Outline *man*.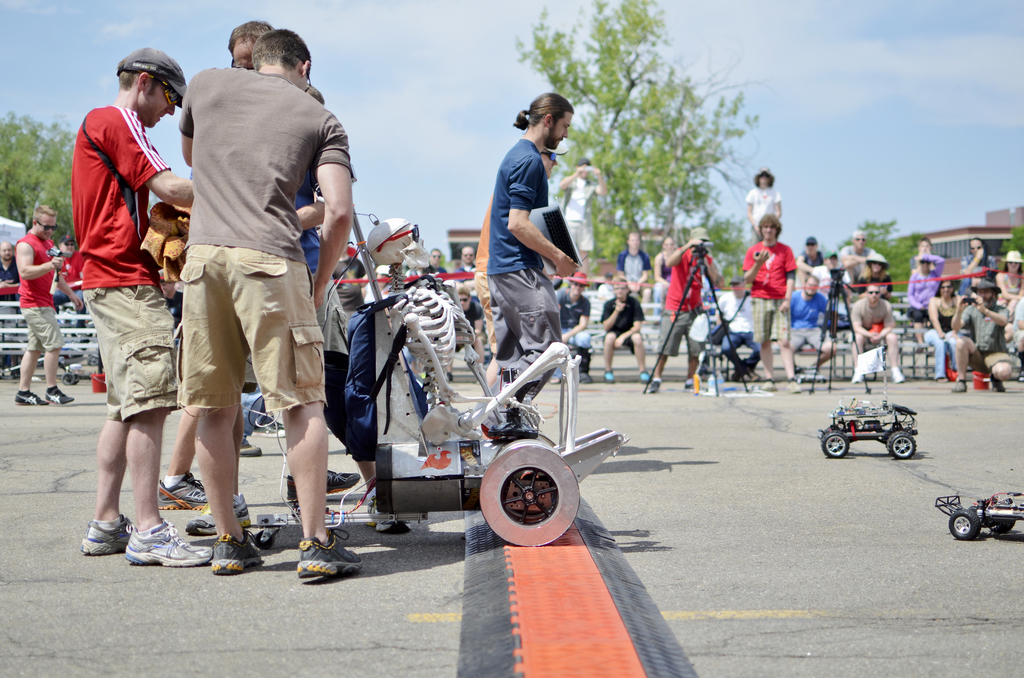
Outline: (72, 42, 218, 575).
